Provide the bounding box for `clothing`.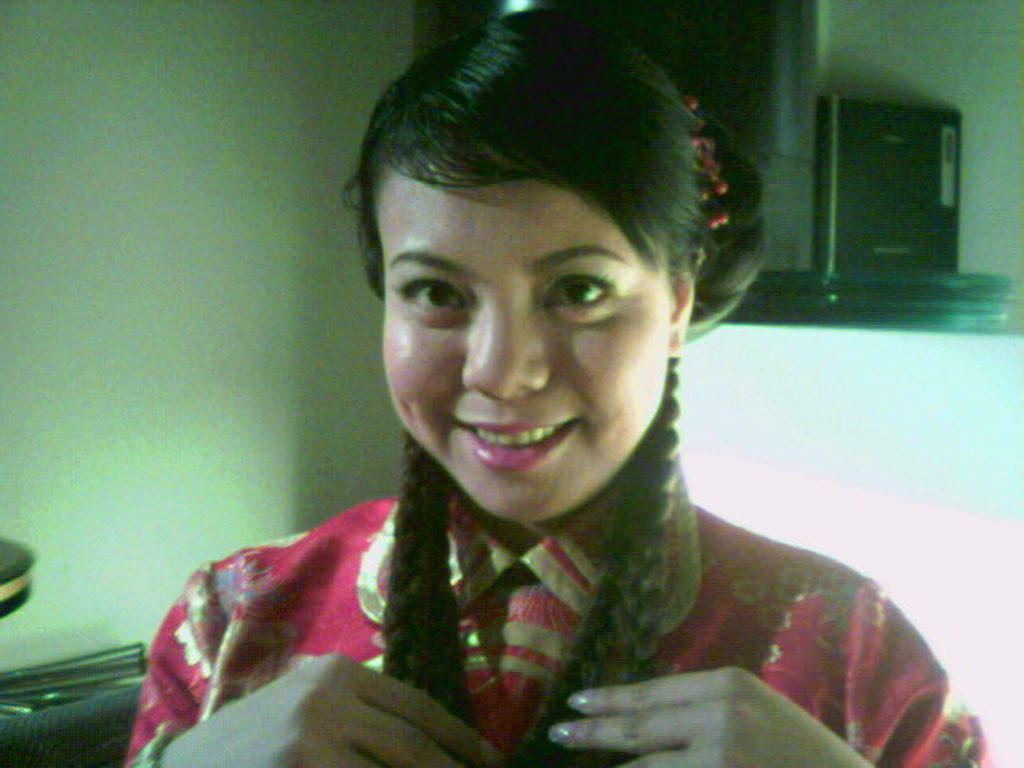
(x1=90, y1=502, x2=1019, y2=766).
